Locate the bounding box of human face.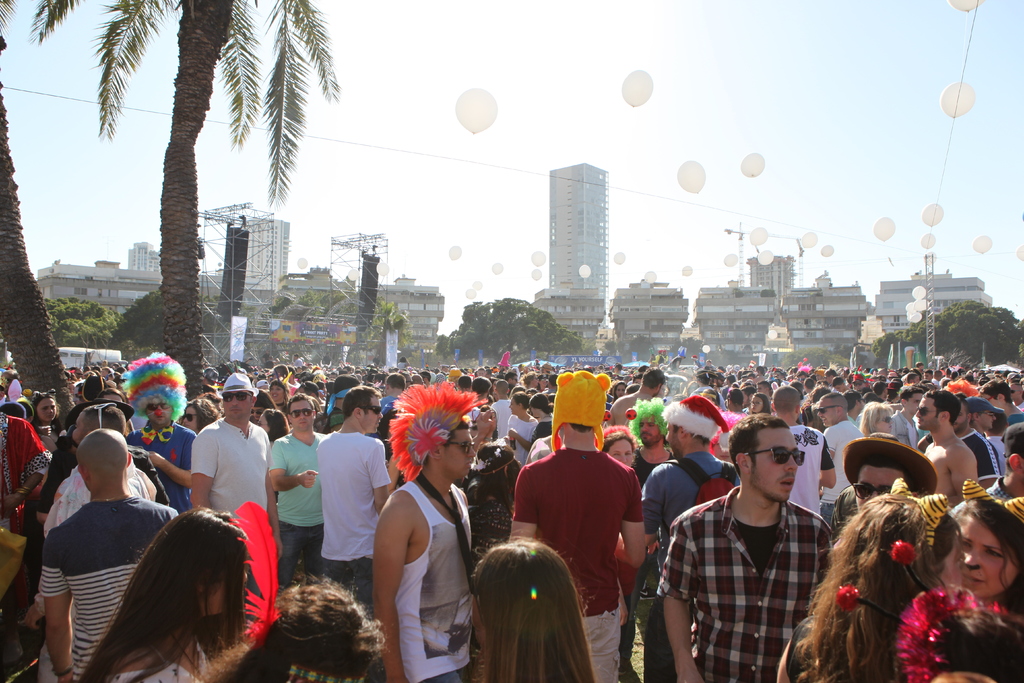
Bounding box: [x1=982, y1=393, x2=1002, y2=408].
